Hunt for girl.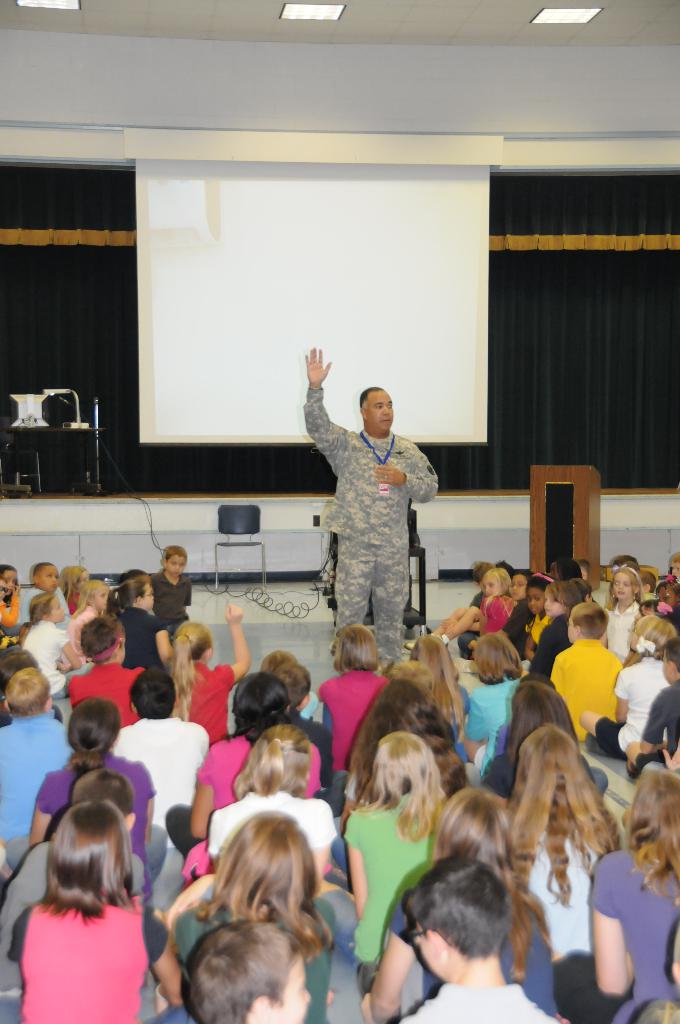
Hunted down at rect(165, 671, 321, 856).
